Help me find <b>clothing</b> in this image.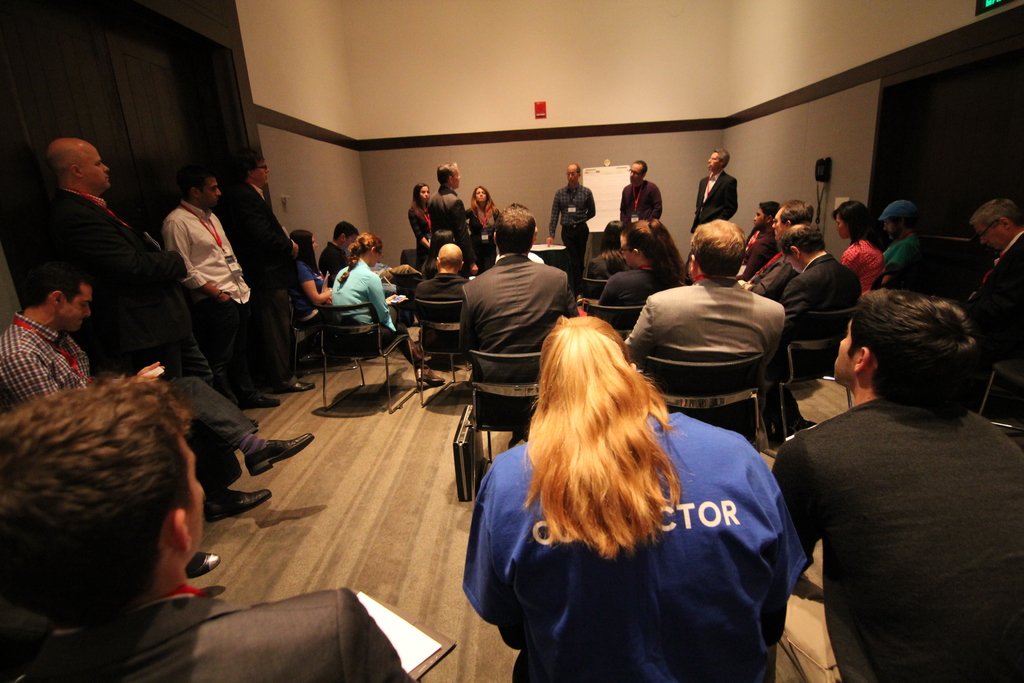
Found it: {"x1": 462, "y1": 412, "x2": 808, "y2": 682}.
